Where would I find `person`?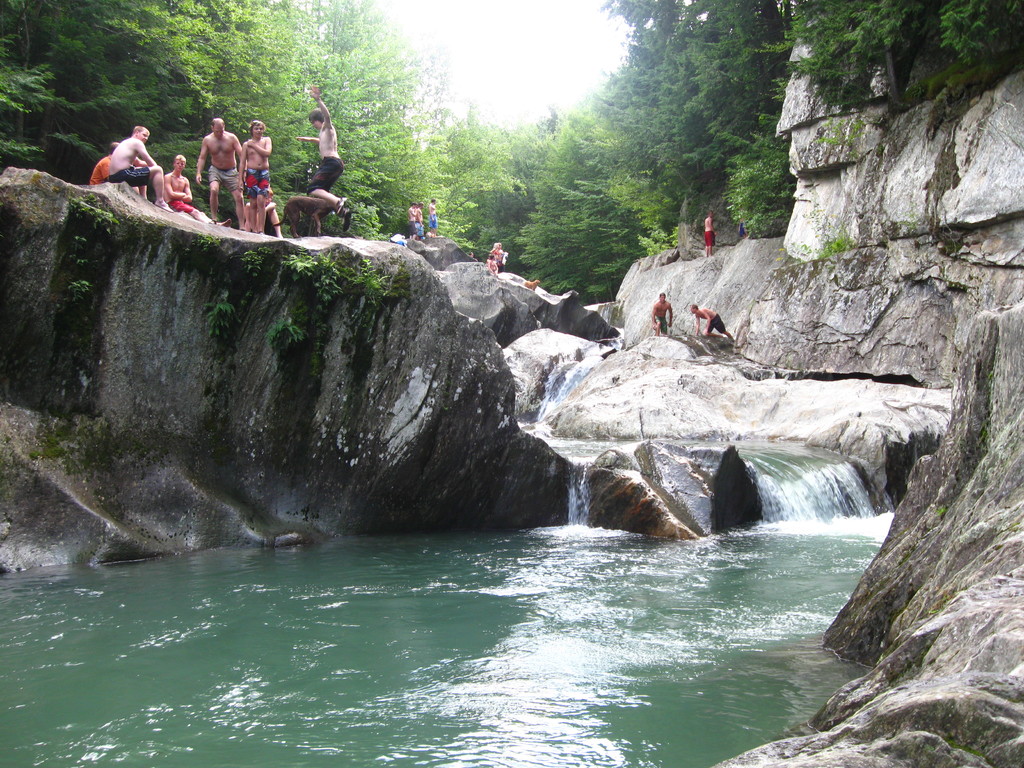
At {"x1": 689, "y1": 304, "x2": 735, "y2": 345}.
